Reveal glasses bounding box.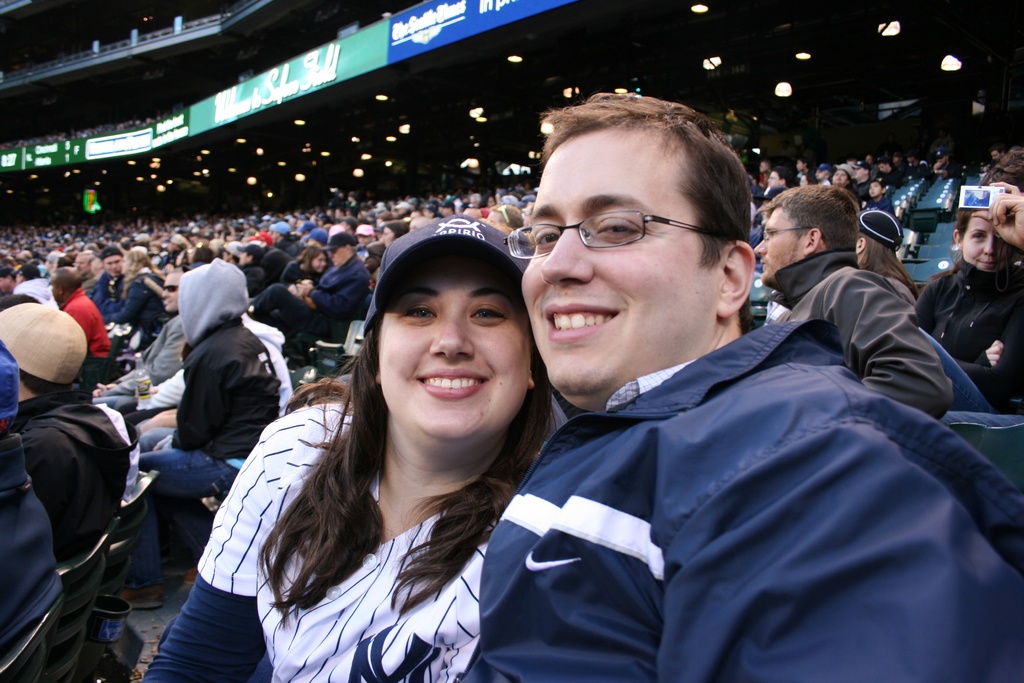
Revealed: [left=762, top=226, right=817, bottom=241].
